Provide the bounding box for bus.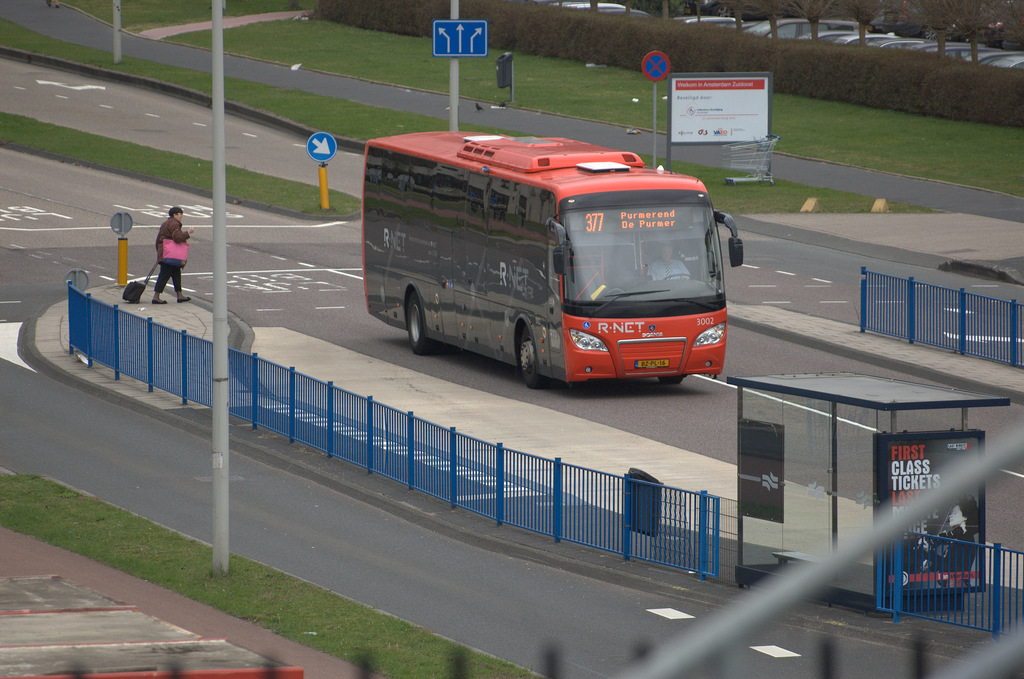
(364, 127, 746, 393).
